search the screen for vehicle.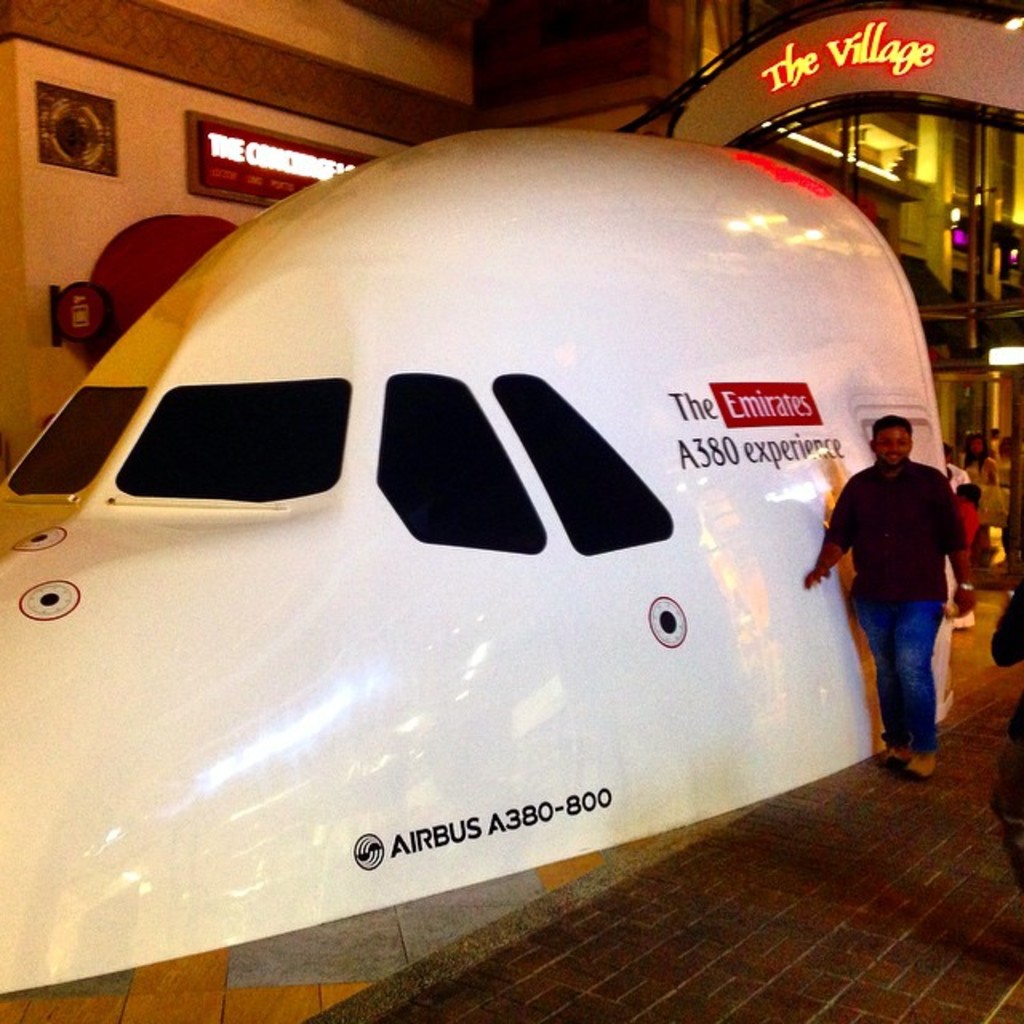
Found at 22:152:986:973.
